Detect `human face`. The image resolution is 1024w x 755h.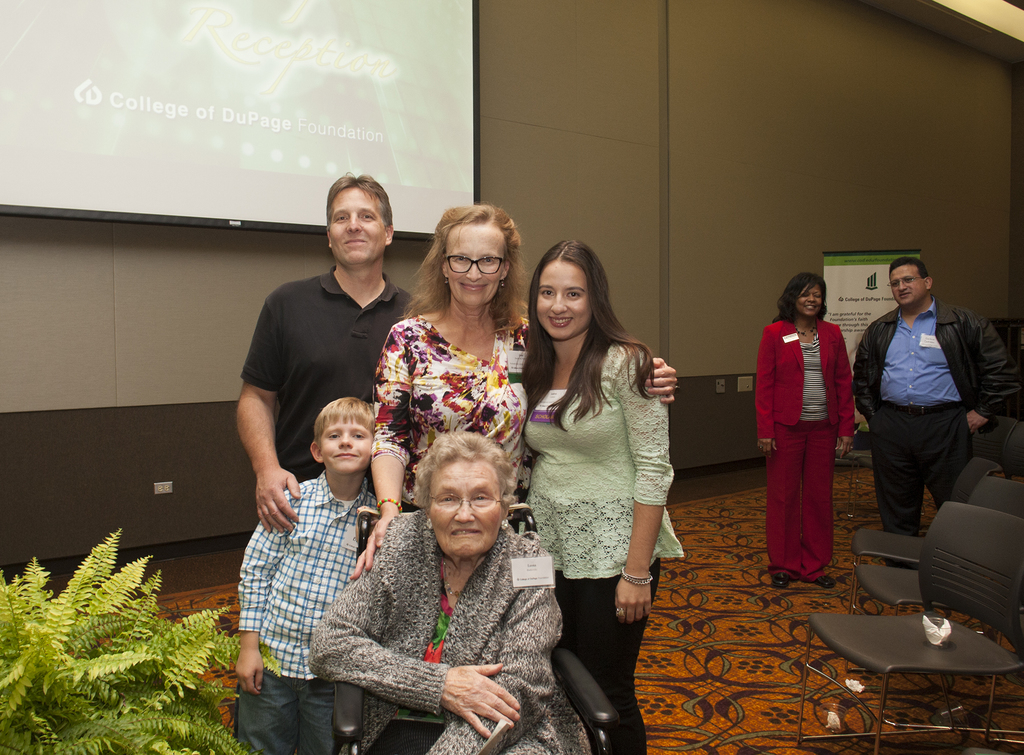
bbox=(321, 410, 374, 474).
